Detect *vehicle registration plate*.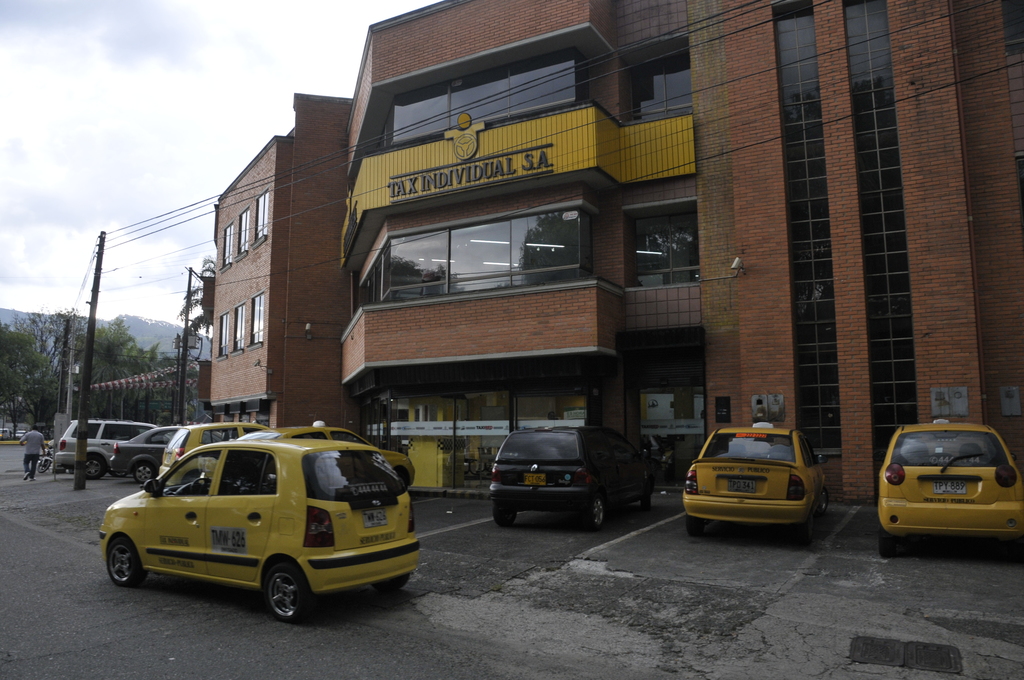
Detected at box=[932, 480, 966, 495].
